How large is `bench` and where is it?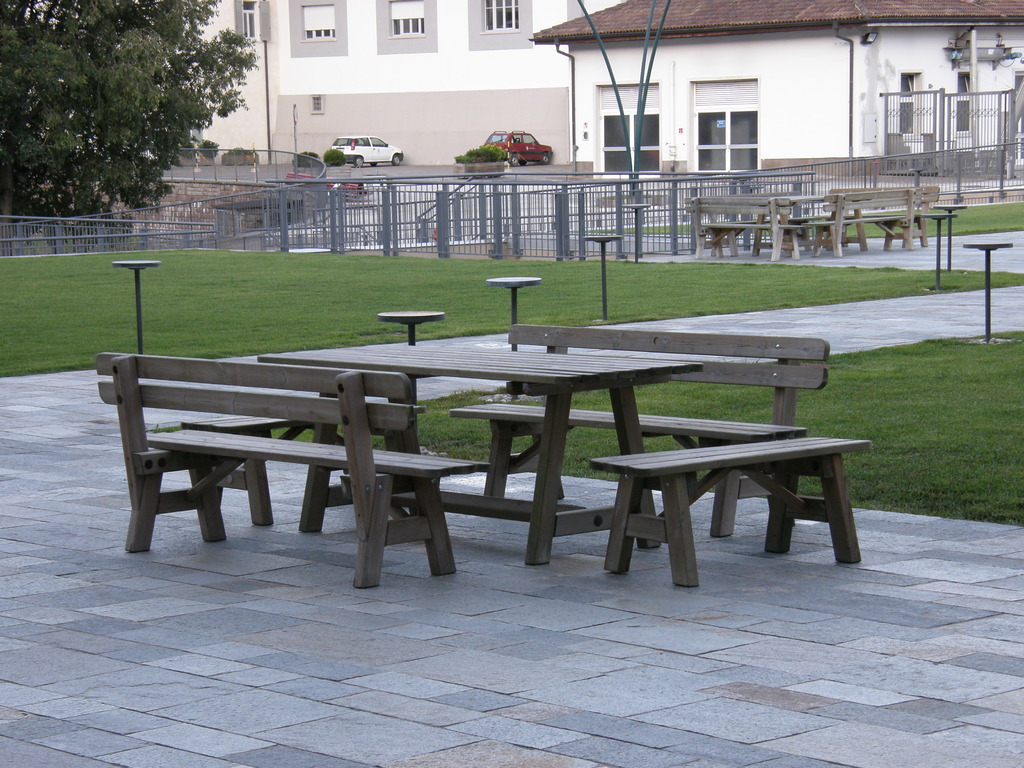
Bounding box: (left=79, top=349, right=493, bottom=593).
